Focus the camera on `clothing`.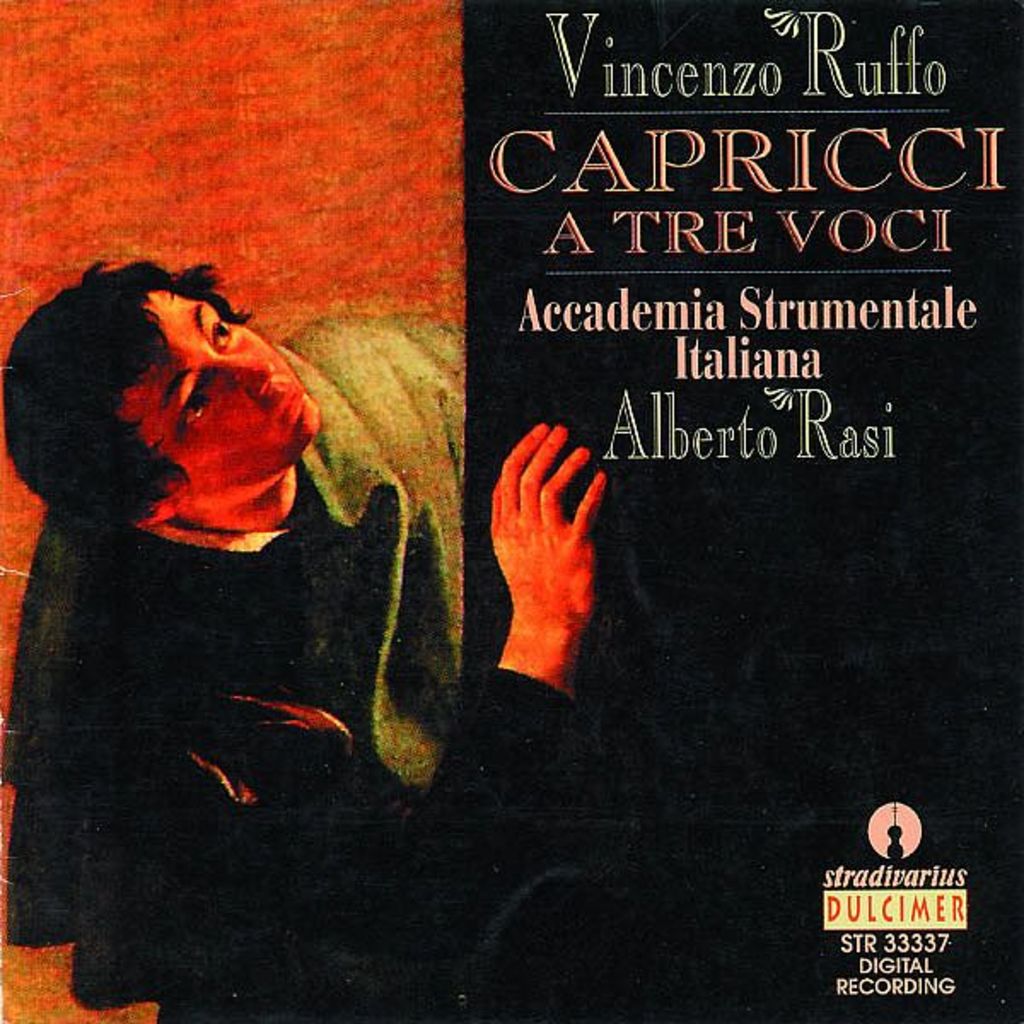
Focus region: <region>0, 309, 573, 1022</region>.
